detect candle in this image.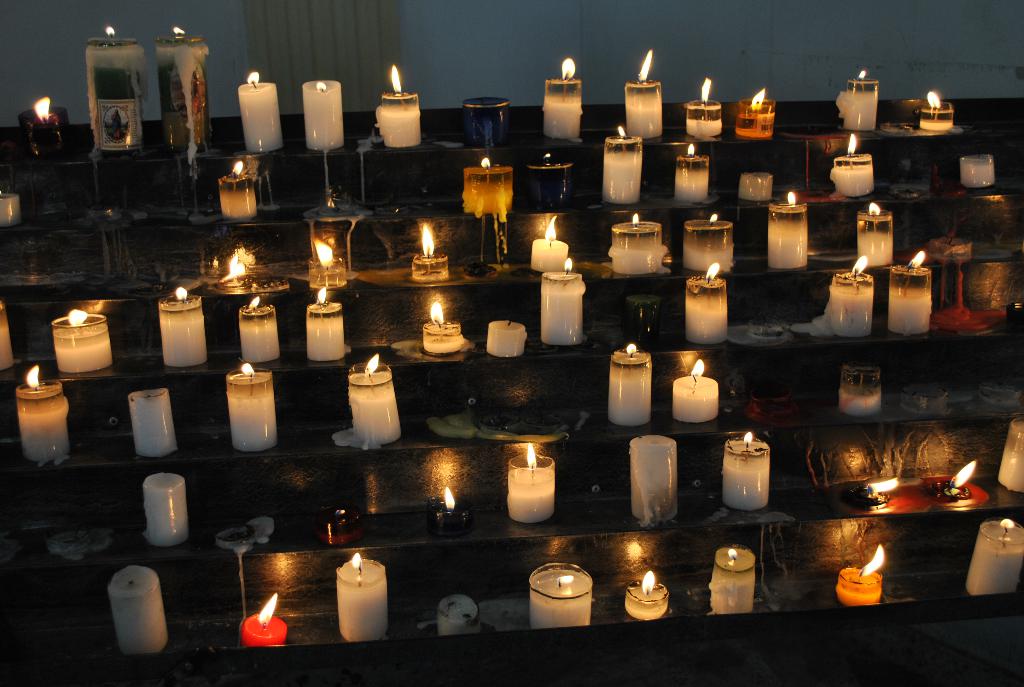
Detection: [left=612, top=337, right=641, bottom=429].
